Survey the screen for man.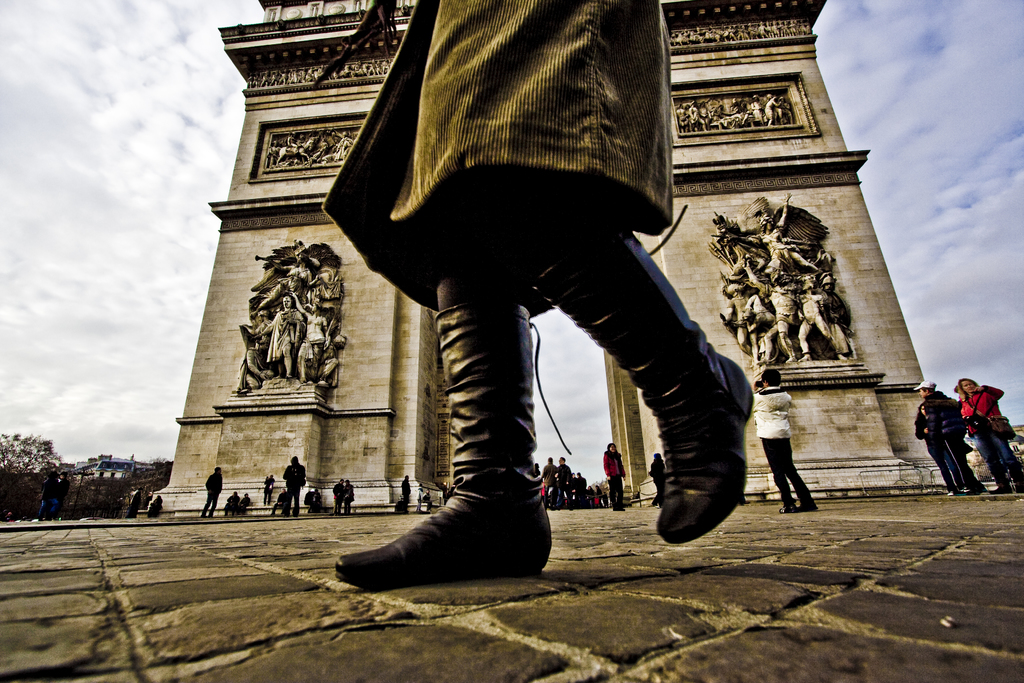
Survey found: locate(914, 379, 984, 498).
